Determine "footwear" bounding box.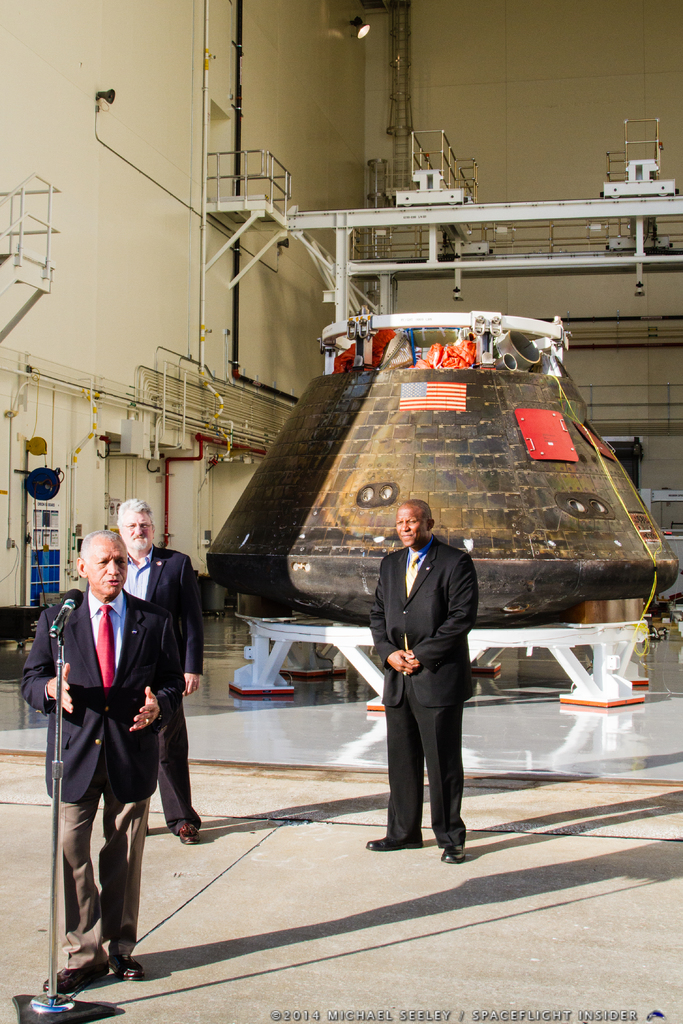
Determined: 365,836,429,851.
